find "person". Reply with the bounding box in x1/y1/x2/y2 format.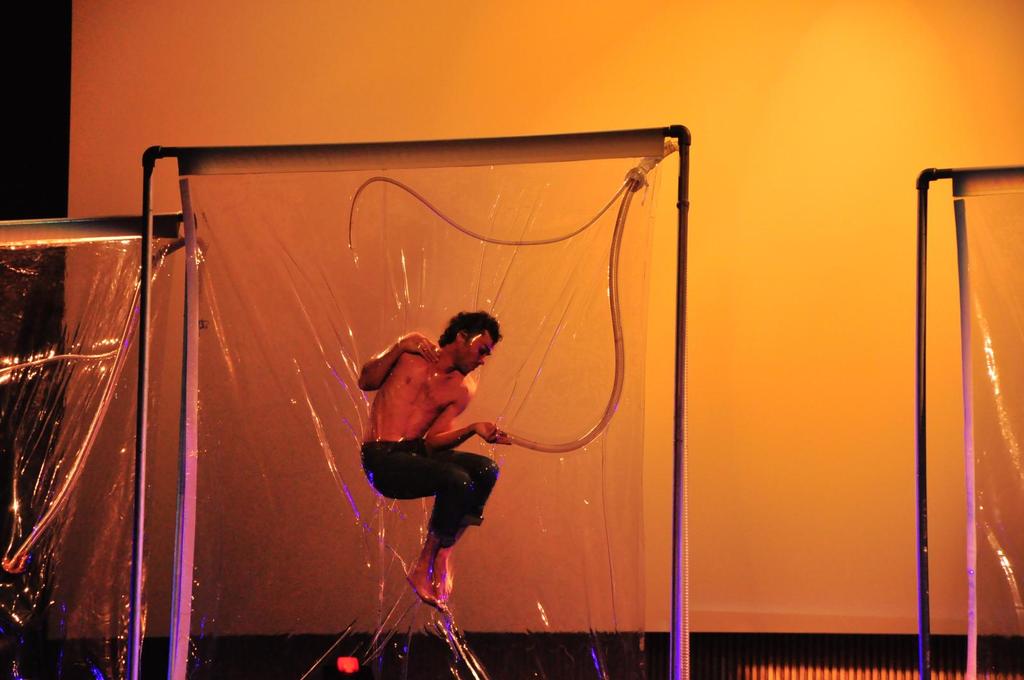
358/308/512/606.
